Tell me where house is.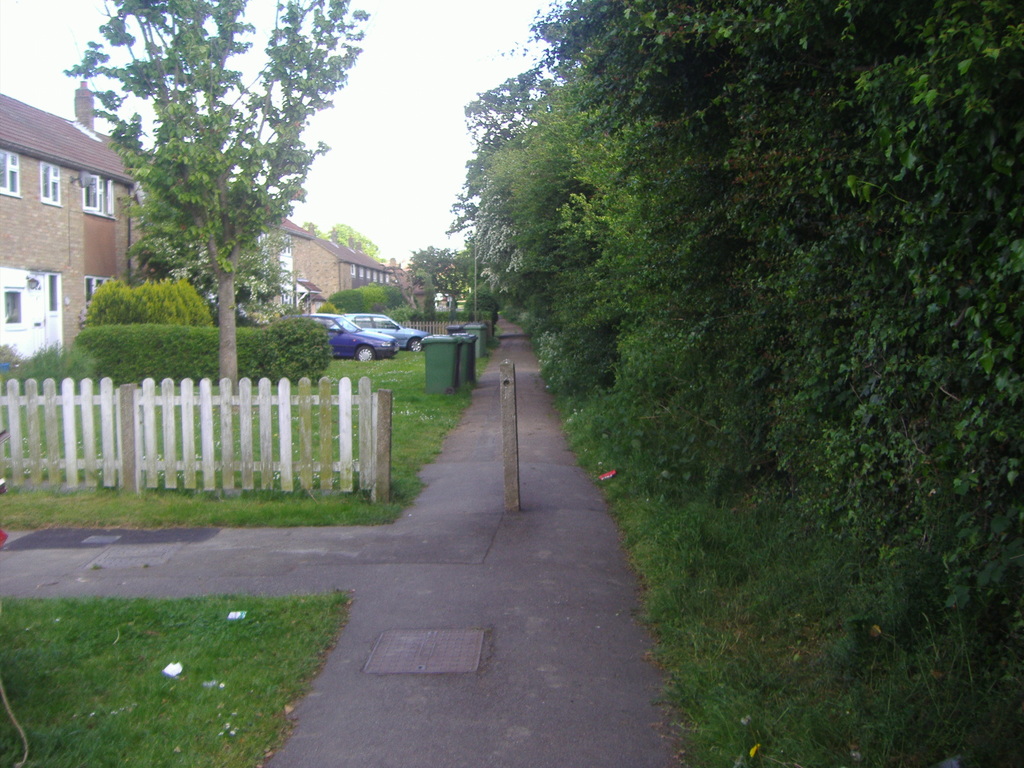
house is at left=224, top=186, right=307, bottom=323.
